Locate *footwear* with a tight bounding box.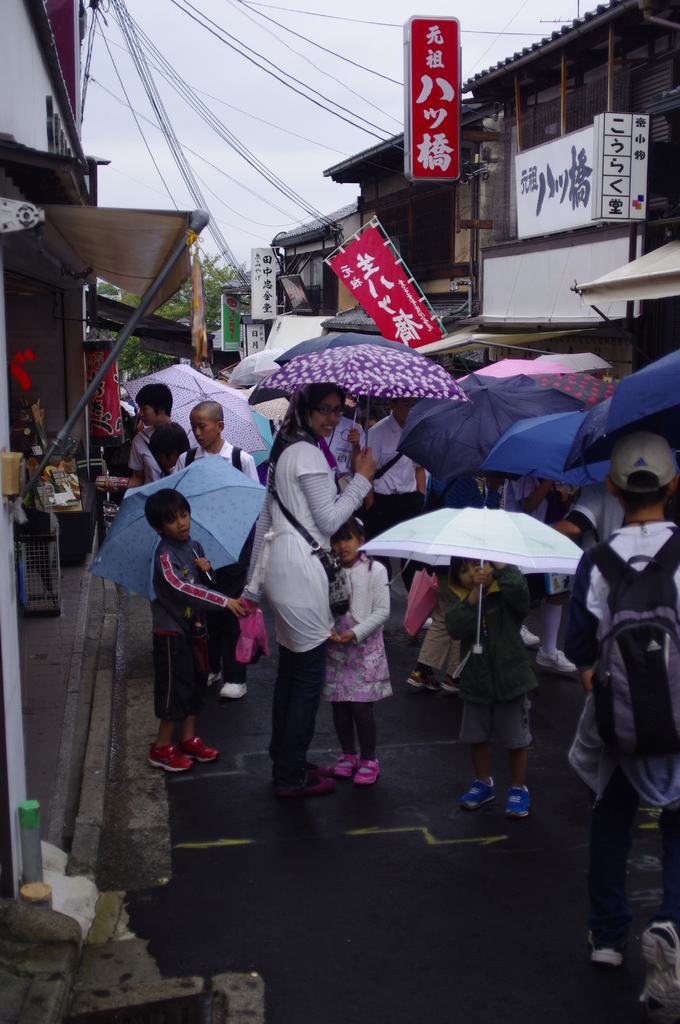
[left=536, top=646, right=578, bottom=676].
